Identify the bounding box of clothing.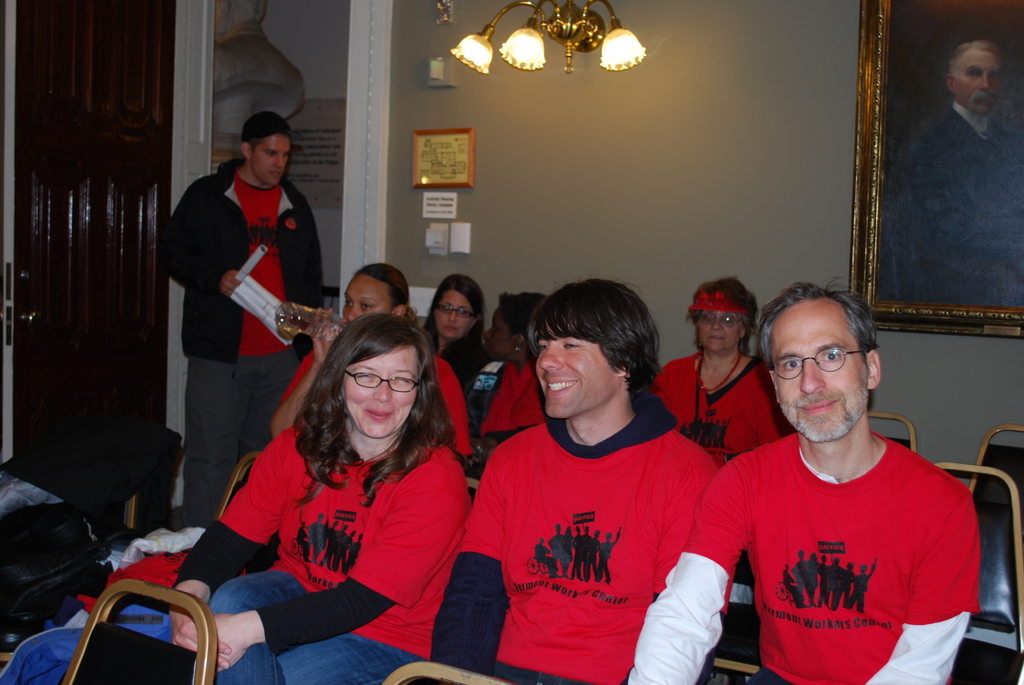
region(158, 153, 328, 358).
